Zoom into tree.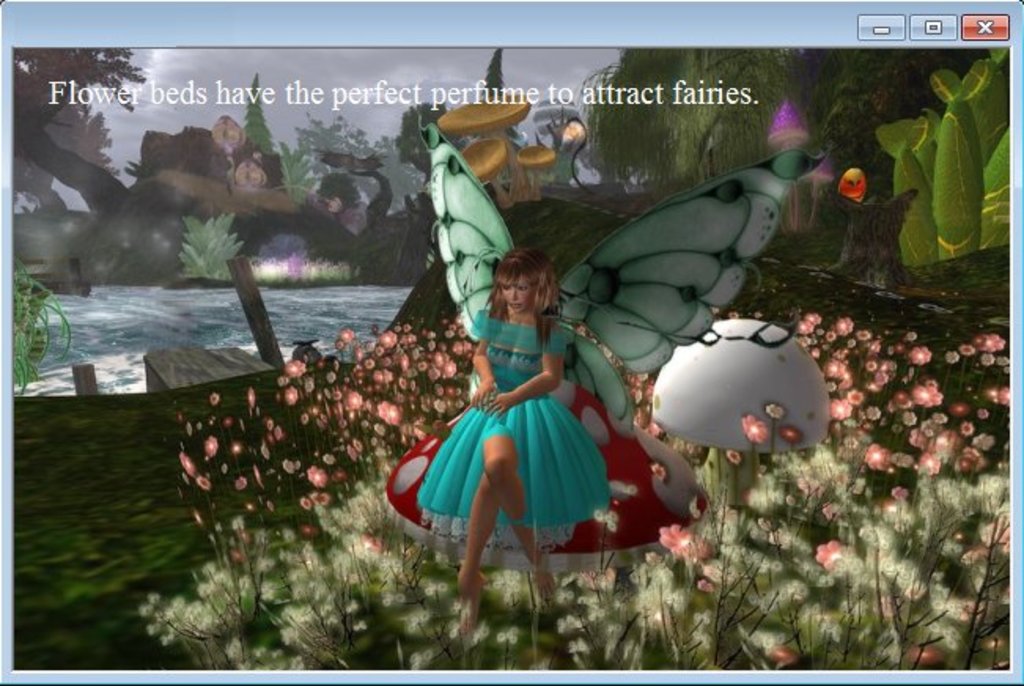
Zoom target: <bbox>238, 76, 274, 149</bbox>.
